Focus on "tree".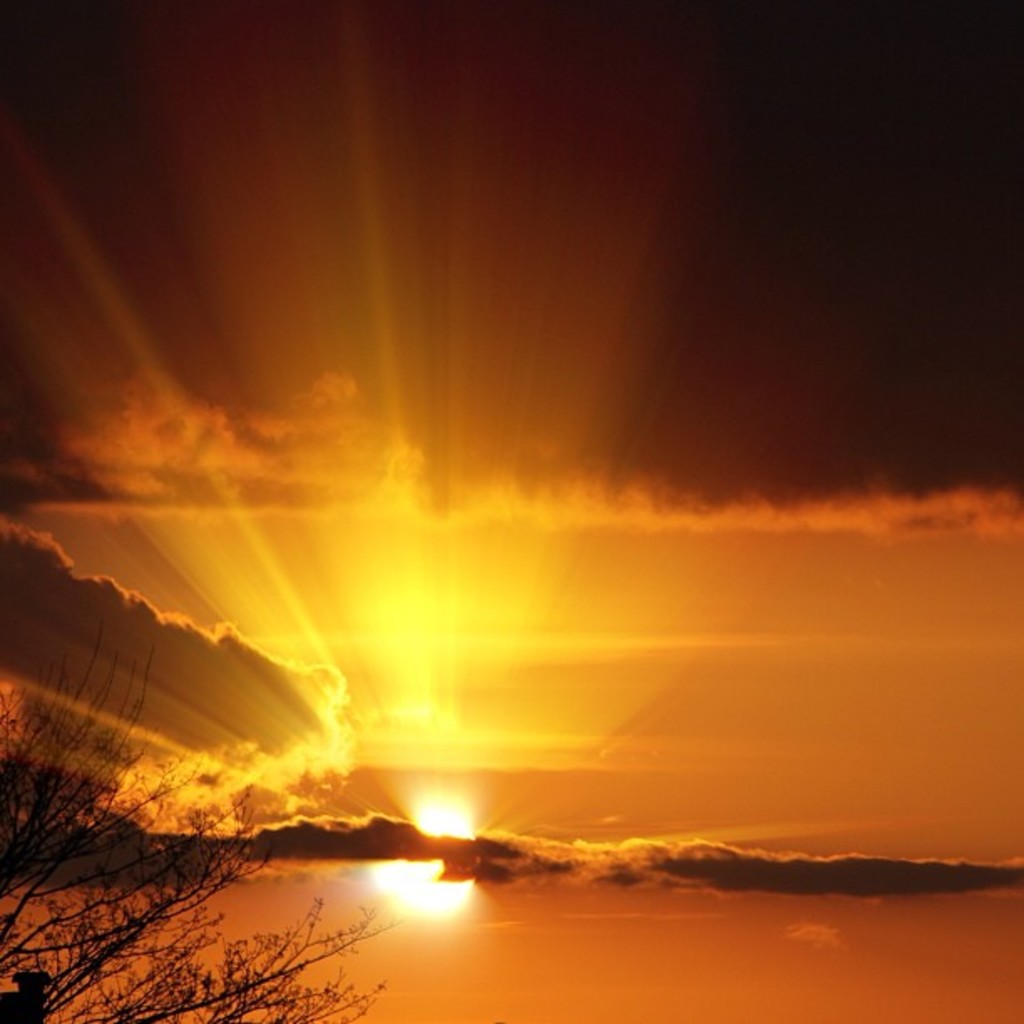
Focused at bbox(0, 616, 410, 1012).
